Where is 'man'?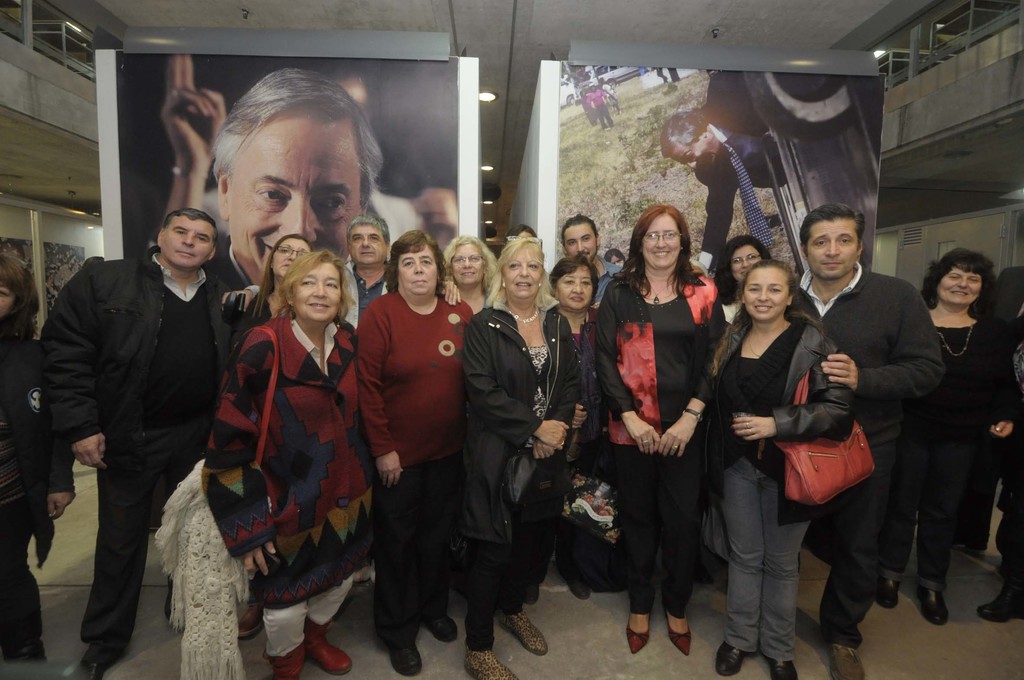
796 204 950 679.
